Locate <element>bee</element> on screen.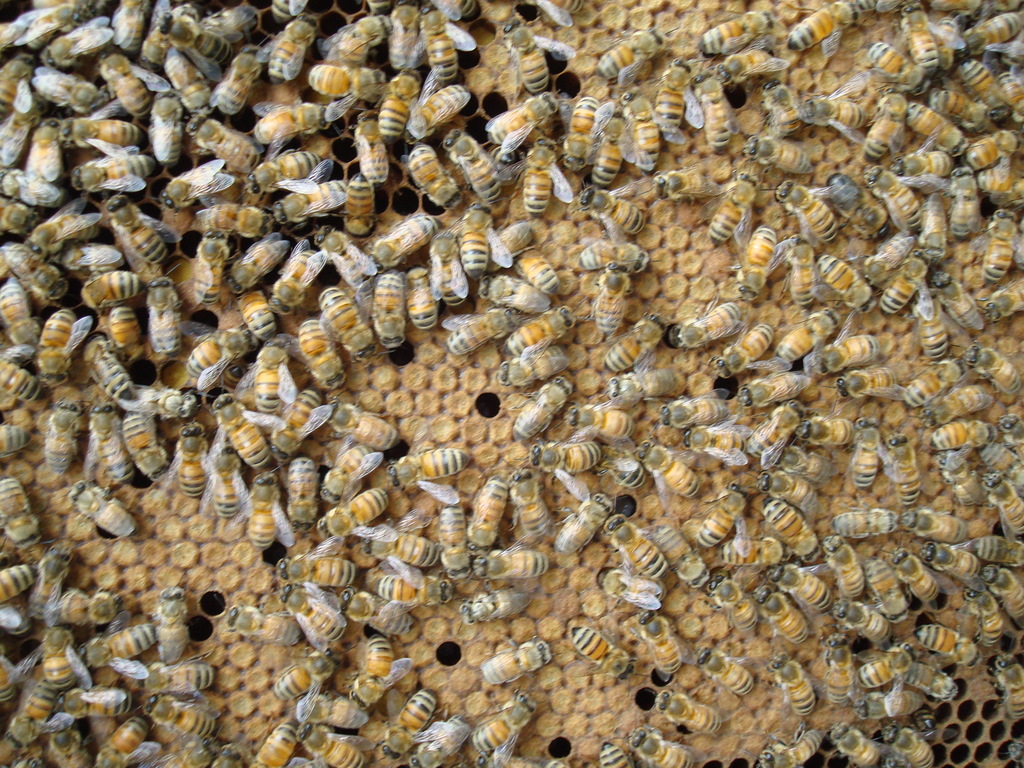
On screen at [908, 544, 973, 577].
